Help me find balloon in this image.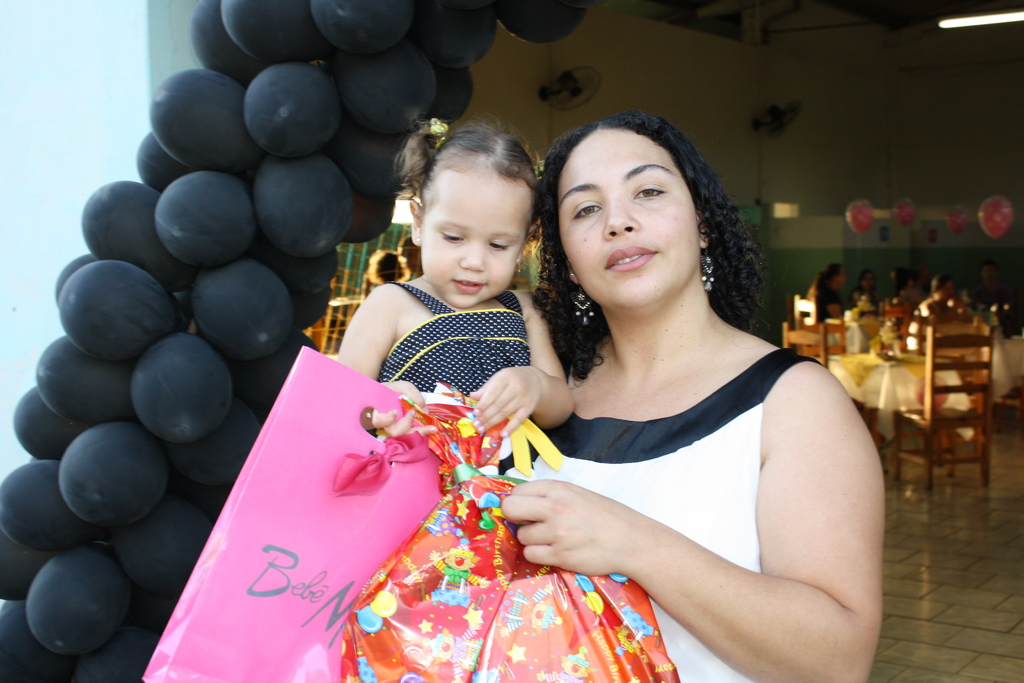
Found it: box=[26, 545, 131, 659].
